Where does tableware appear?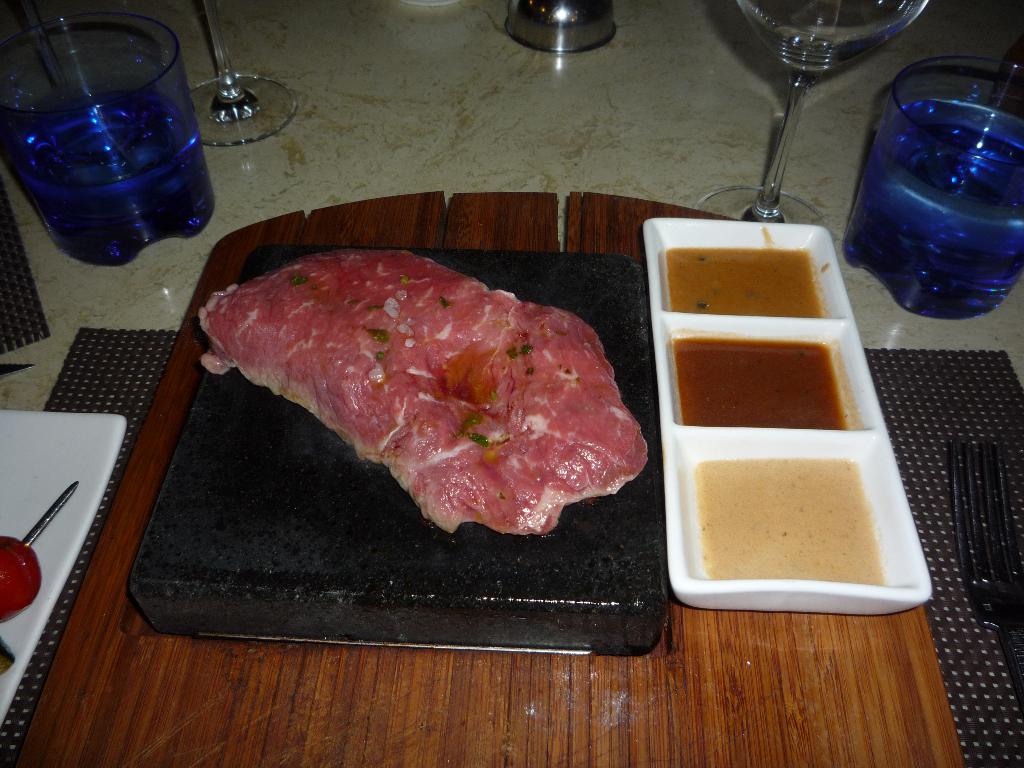
Appears at bbox=(2, 14, 216, 243).
